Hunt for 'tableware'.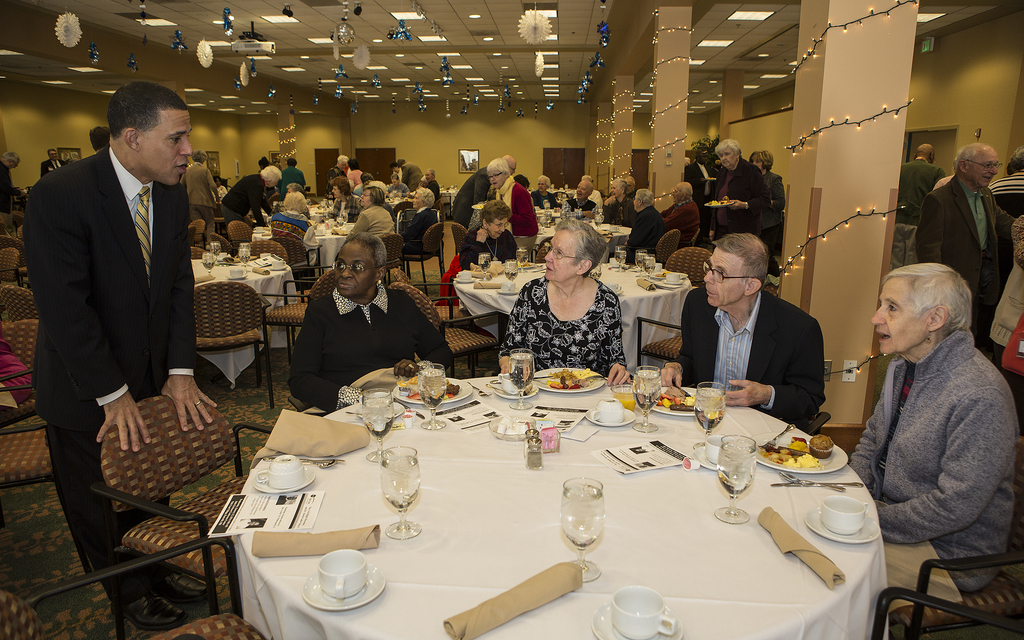
Hunted down at region(526, 436, 547, 472).
